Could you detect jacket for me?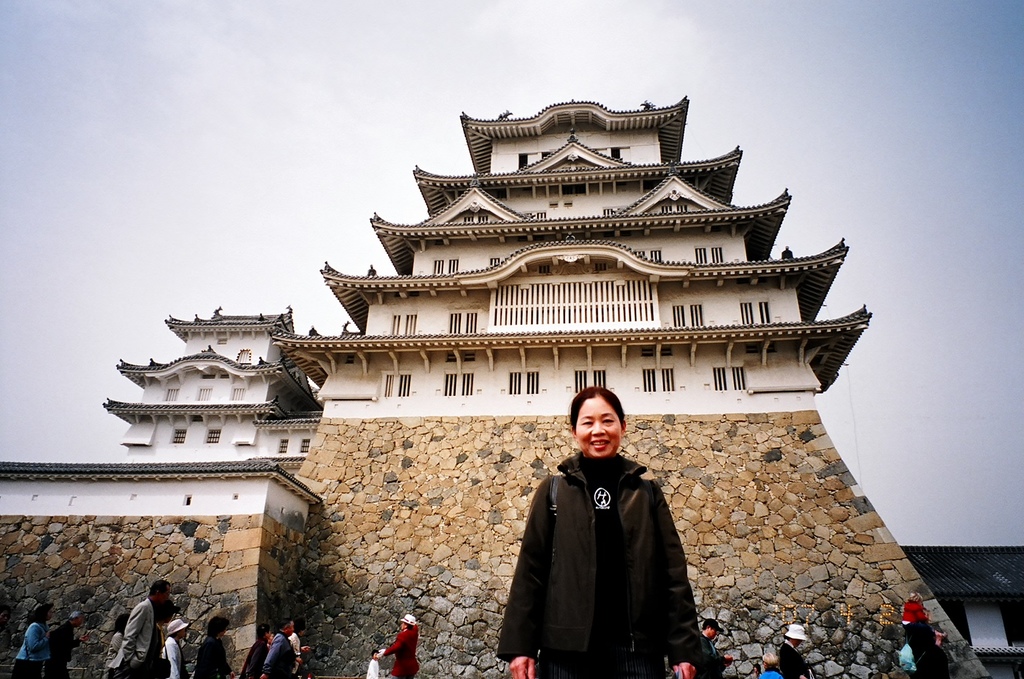
Detection result: {"left": 379, "top": 624, "right": 425, "bottom": 678}.
